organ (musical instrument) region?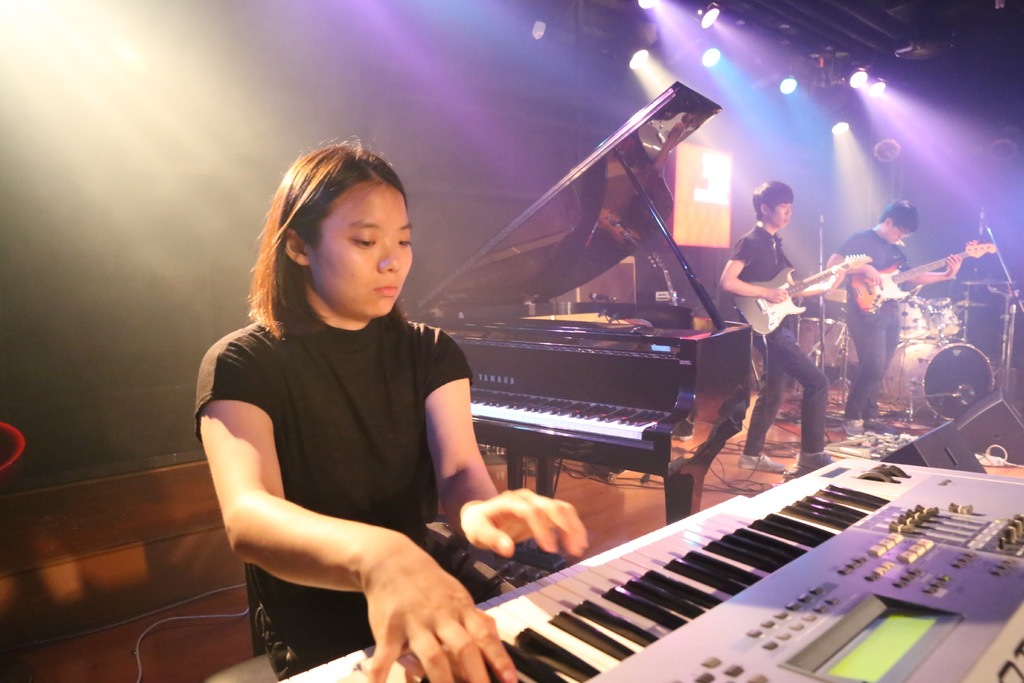
x1=401 y1=83 x2=761 y2=530
